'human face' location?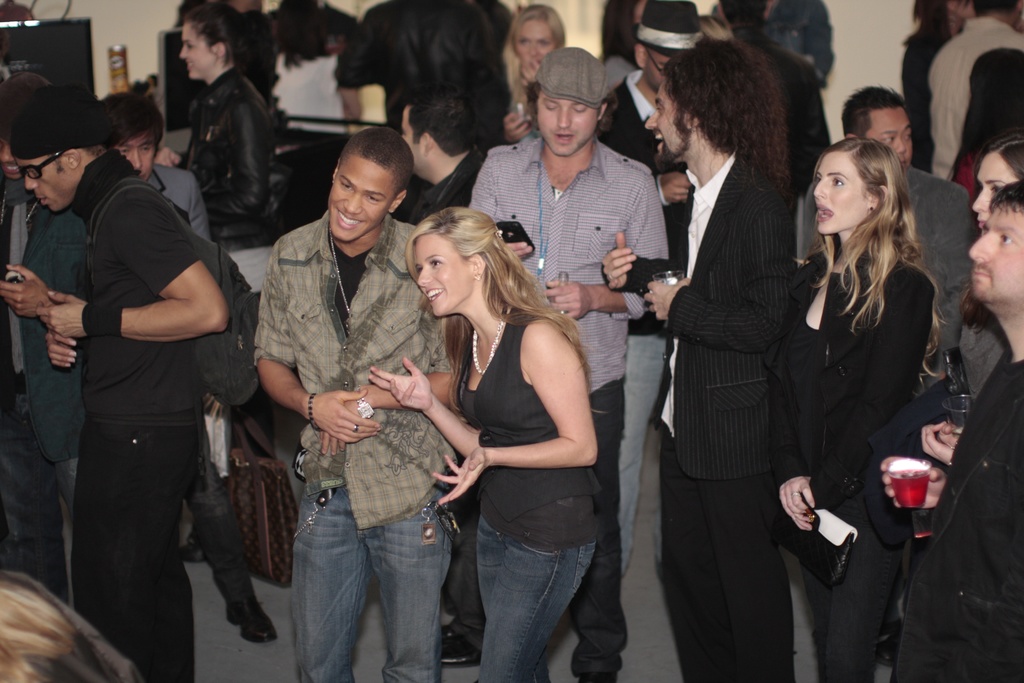
508,13,559,72
